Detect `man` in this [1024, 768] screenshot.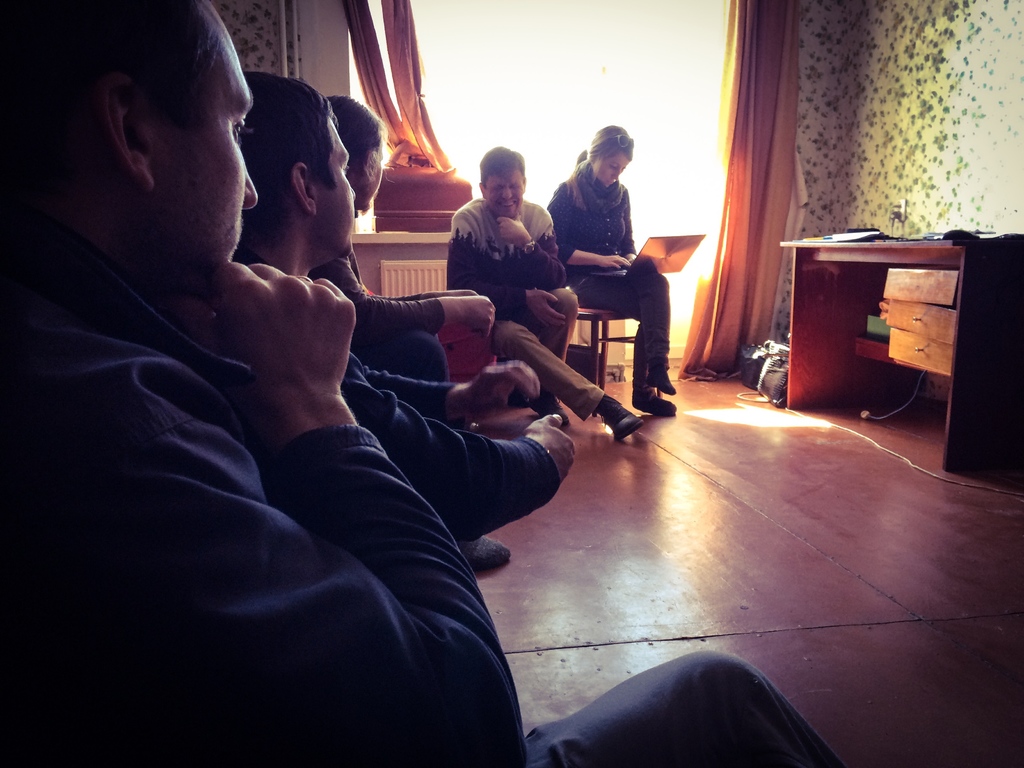
Detection: {"x1": 0, "y1": 0, "x2": 844, "y2": 767}.
